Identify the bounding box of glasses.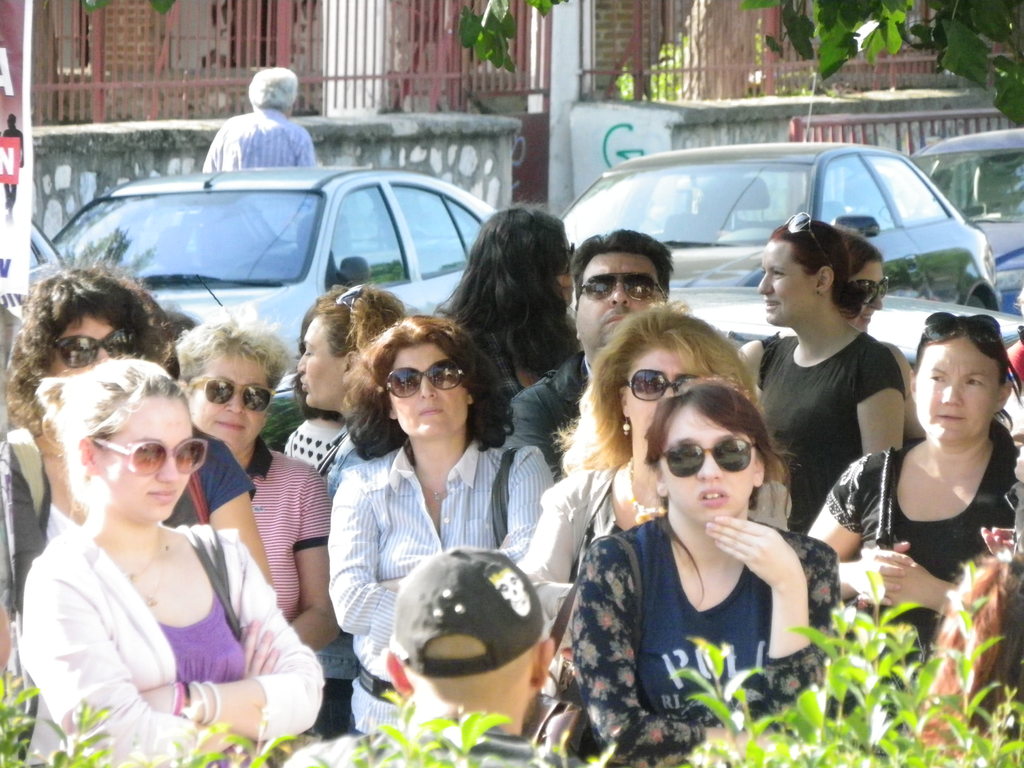
[593,371,717,423].
